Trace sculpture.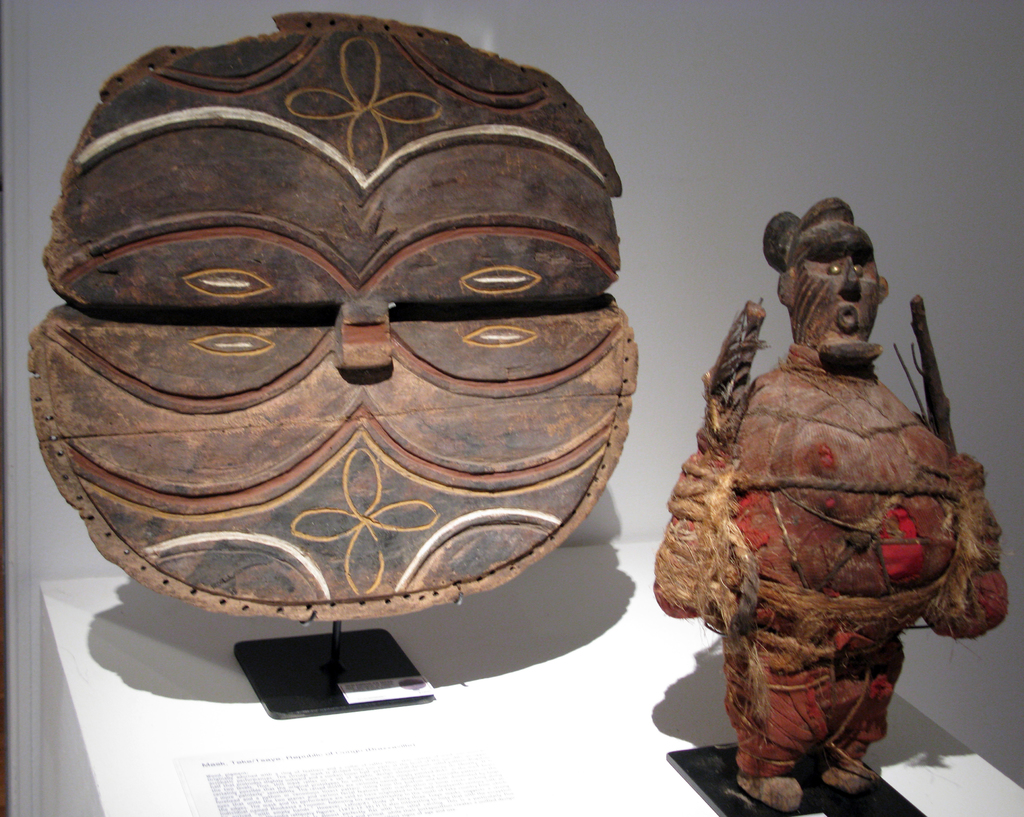
Traced to crop(651, 198, 1011, 813).
